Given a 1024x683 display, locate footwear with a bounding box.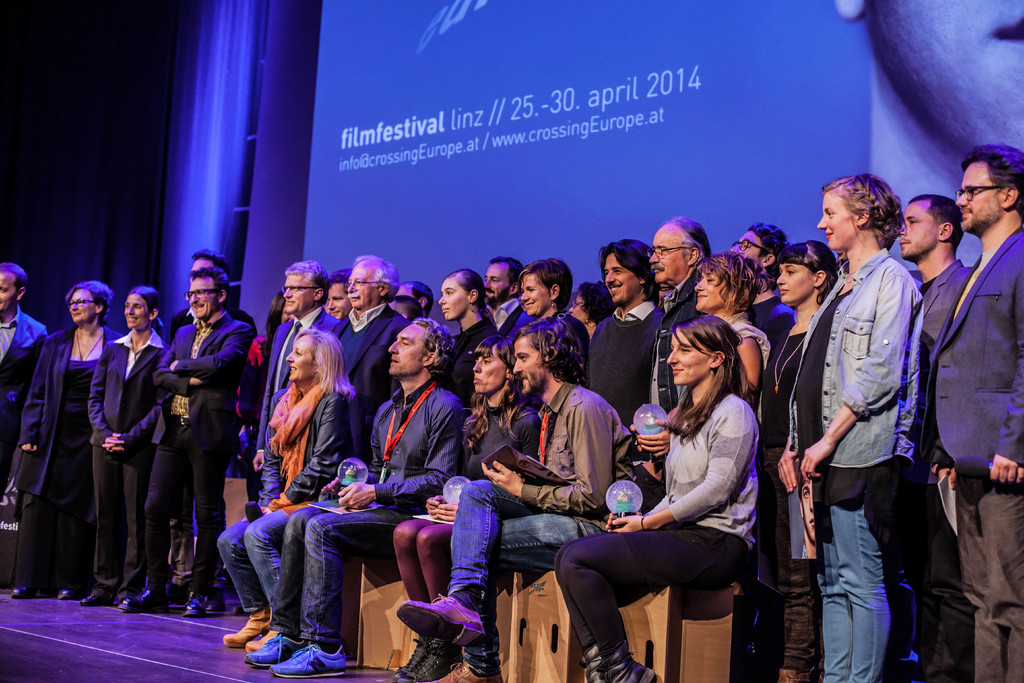
Located: locate(579, 646, 598, 682).
